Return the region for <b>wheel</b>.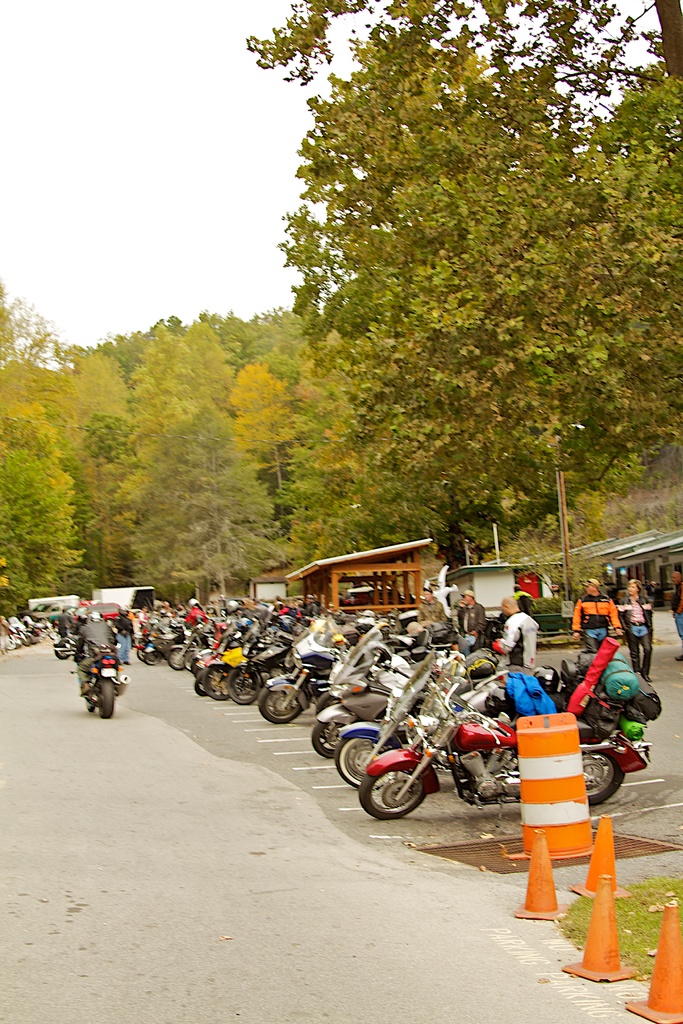
{"left": 147, "top": 650, "right": 163, "bottom": 664}.
